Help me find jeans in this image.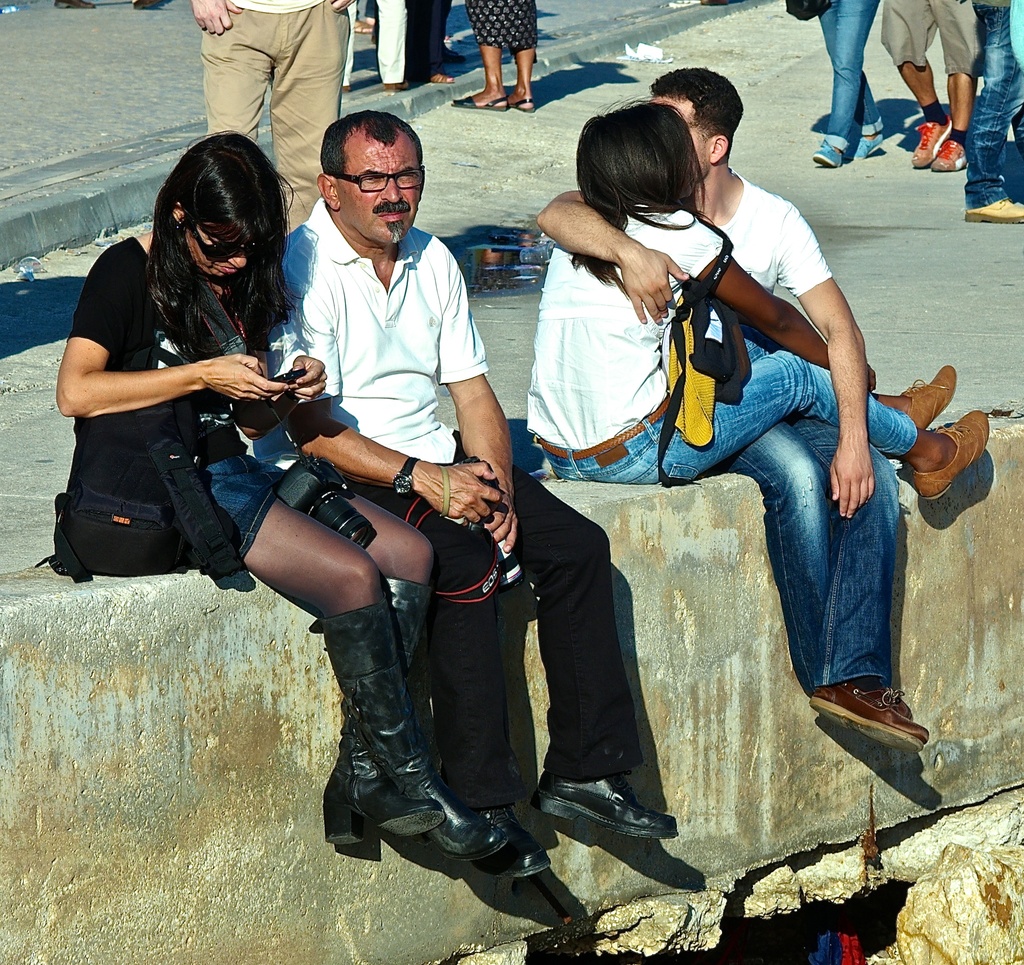
Found it: x1=968 y1=0 x2=1023 y2=209.
